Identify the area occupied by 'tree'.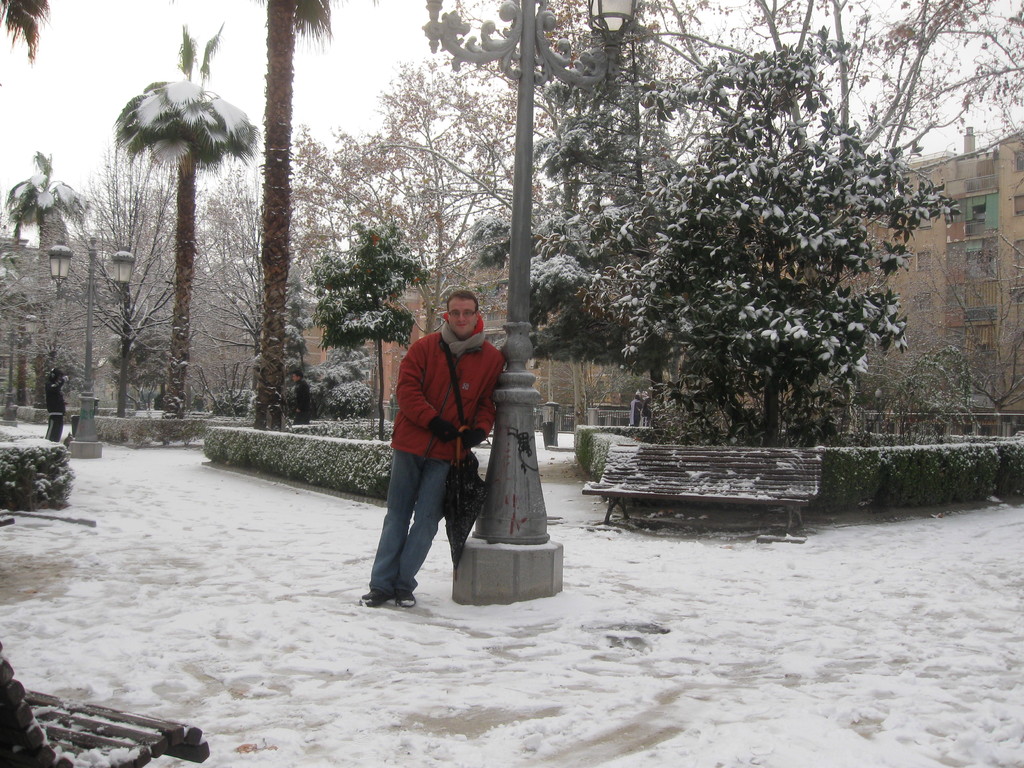
Area: [297, 341, 371, 422].
